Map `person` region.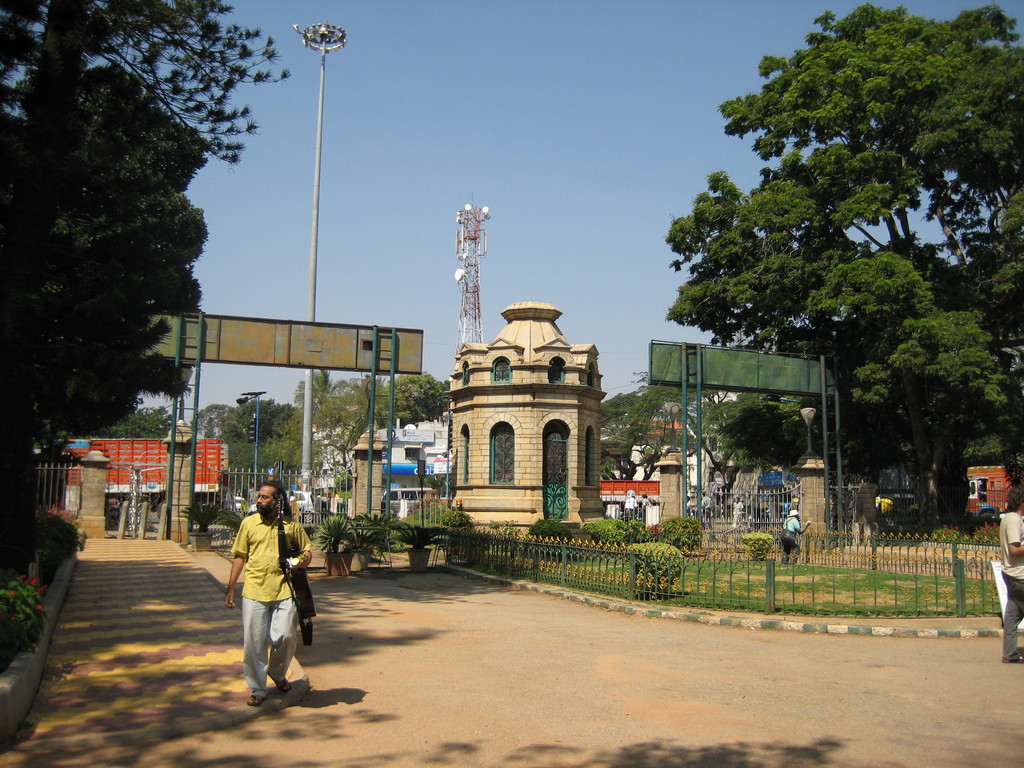
Mapped to locate(332, 491, 340, 502).
